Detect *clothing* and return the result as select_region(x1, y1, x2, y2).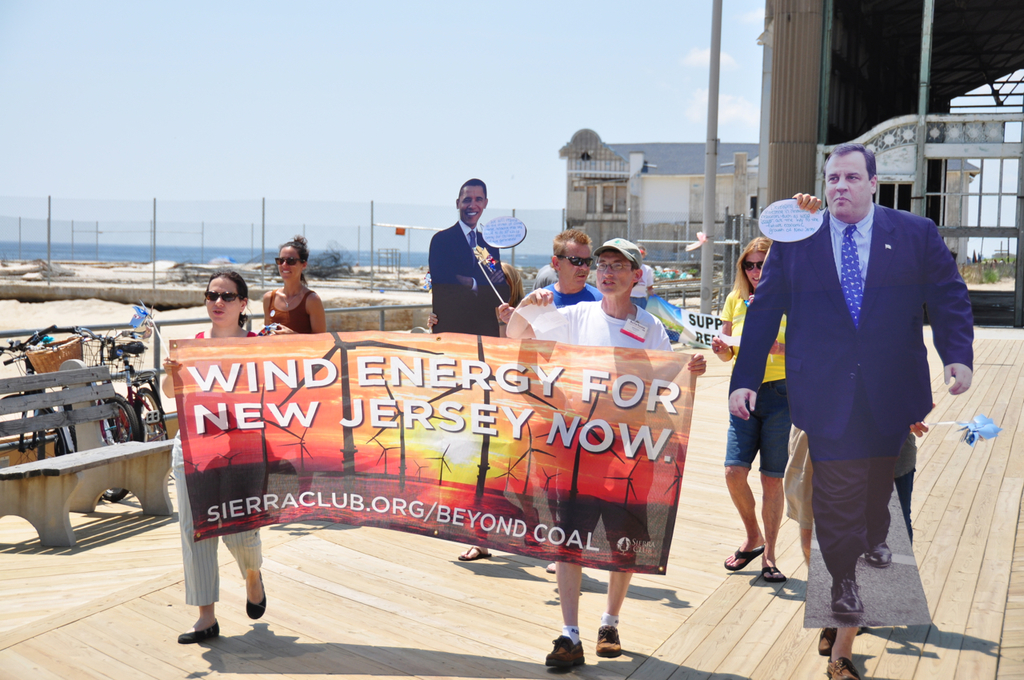
select_region(630, 265, 653, 308).
